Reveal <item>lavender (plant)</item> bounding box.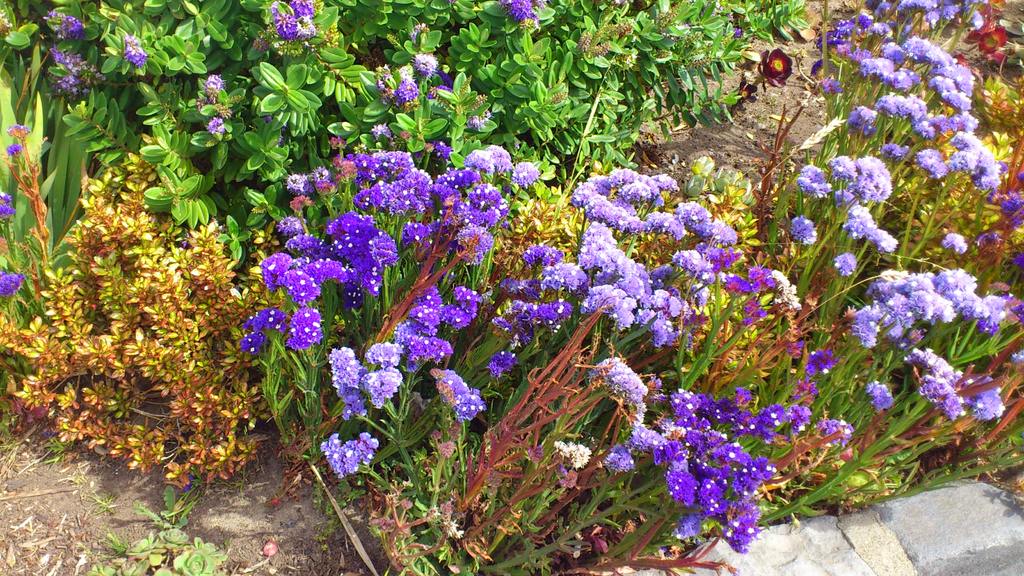
Revealed: region(301, 251, 346, 317).
